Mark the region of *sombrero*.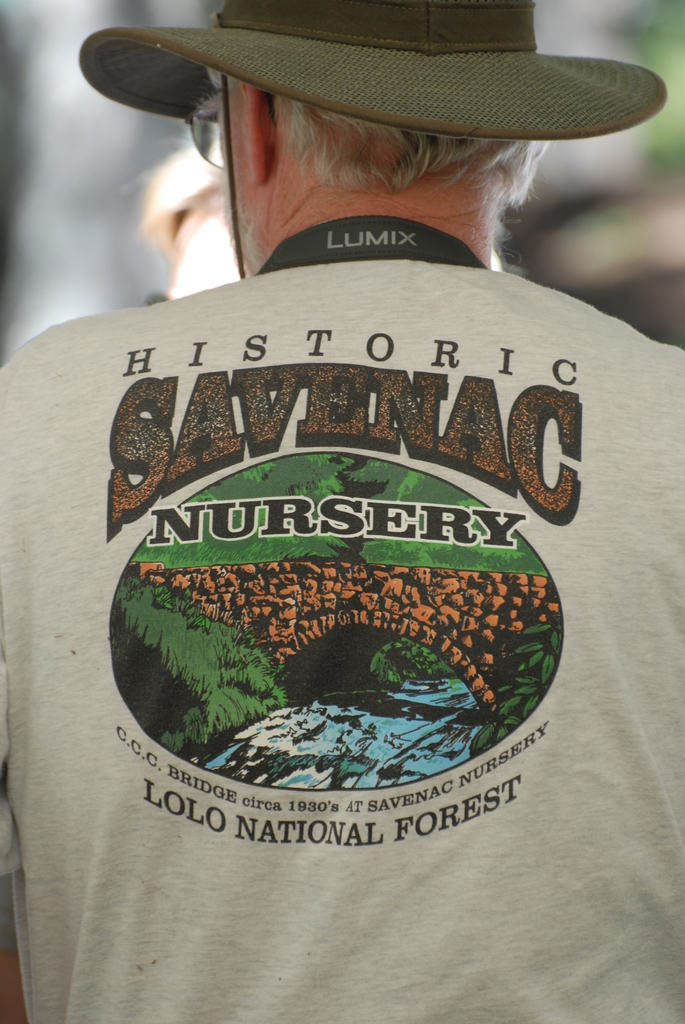
Region: [x1=98, y1=13, x2=656, y2=205].
